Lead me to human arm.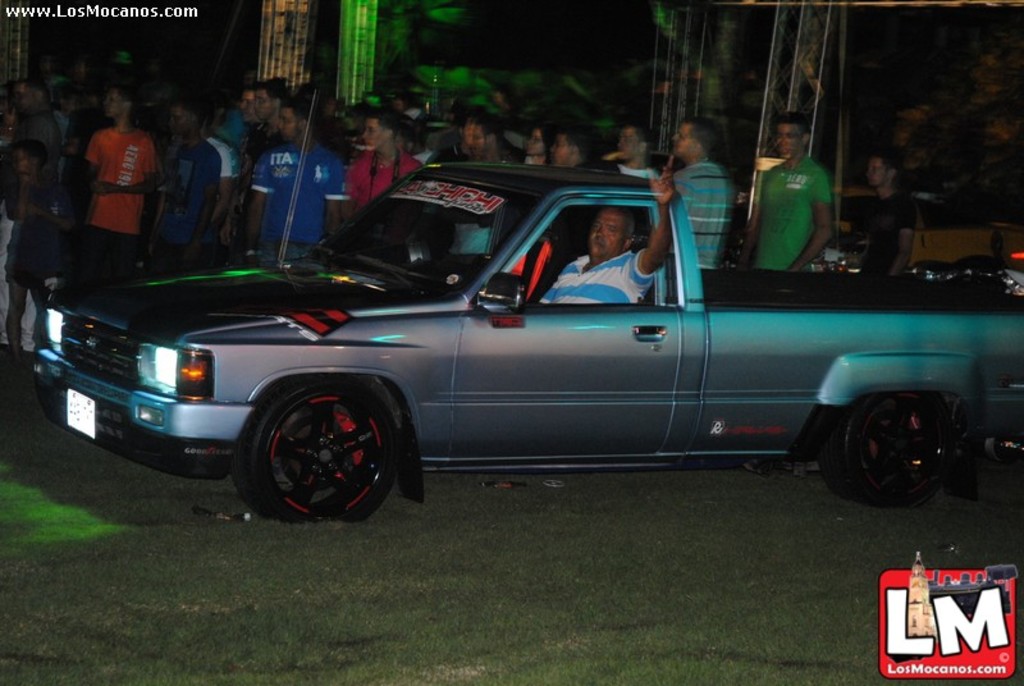
Lead to (96,150,157,197).
